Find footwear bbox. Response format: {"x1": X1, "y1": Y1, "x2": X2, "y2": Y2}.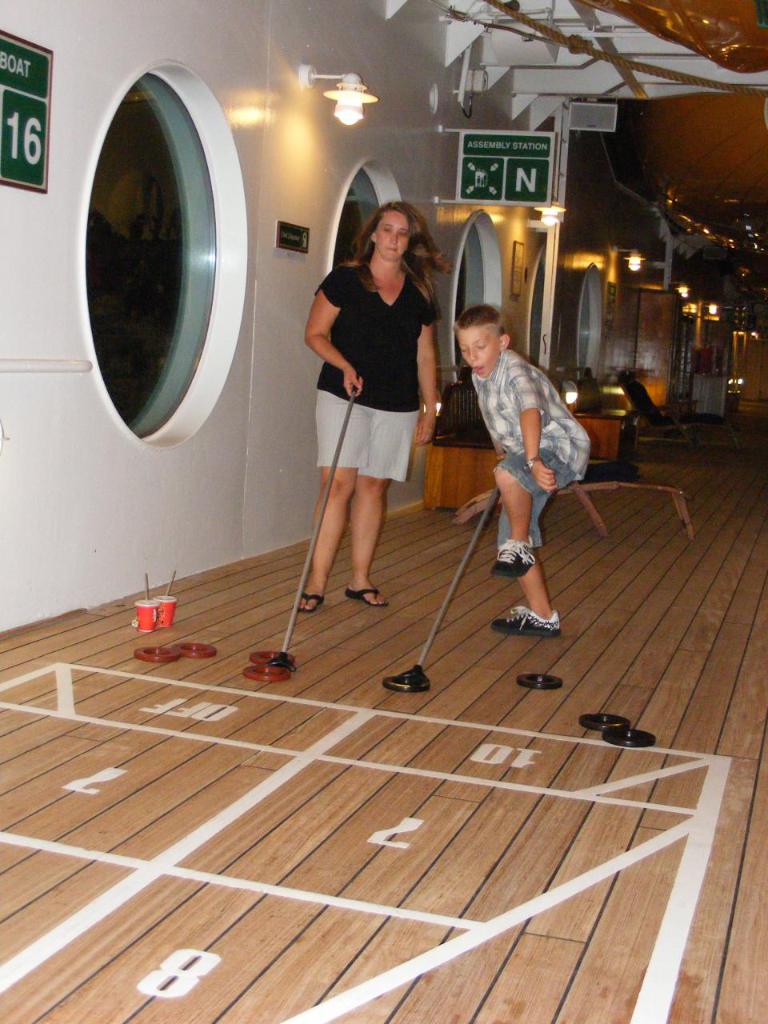
{"x1": 342, "y1": 590, "x2": 384, "y2": 610}.
